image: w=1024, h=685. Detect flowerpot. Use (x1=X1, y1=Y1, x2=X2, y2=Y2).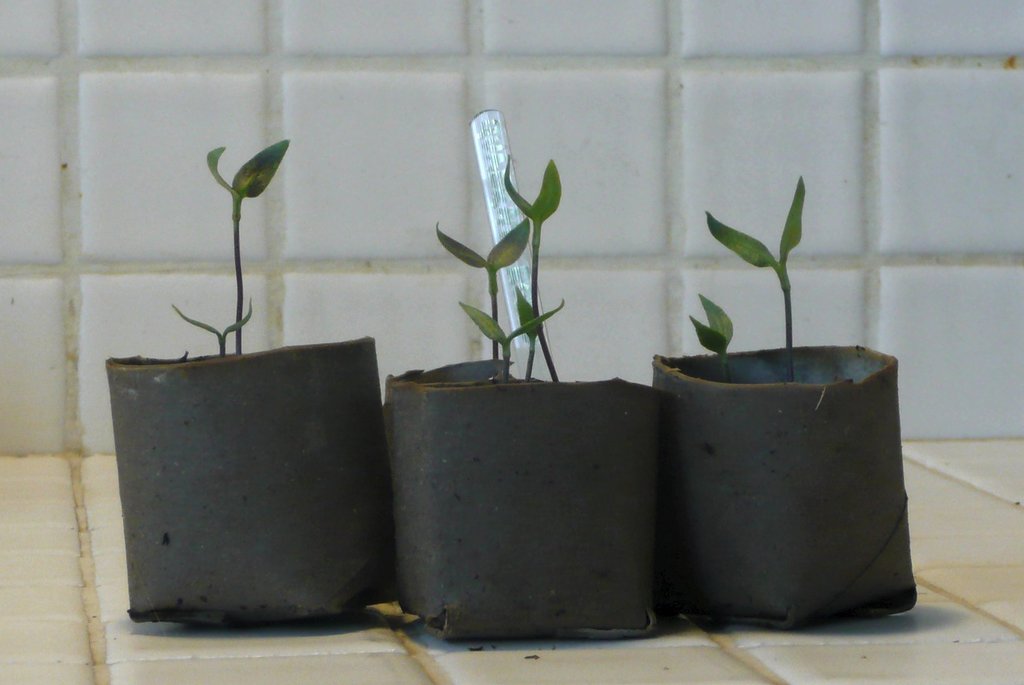
(x1=104, y1=337, x2=399, y2=608).
